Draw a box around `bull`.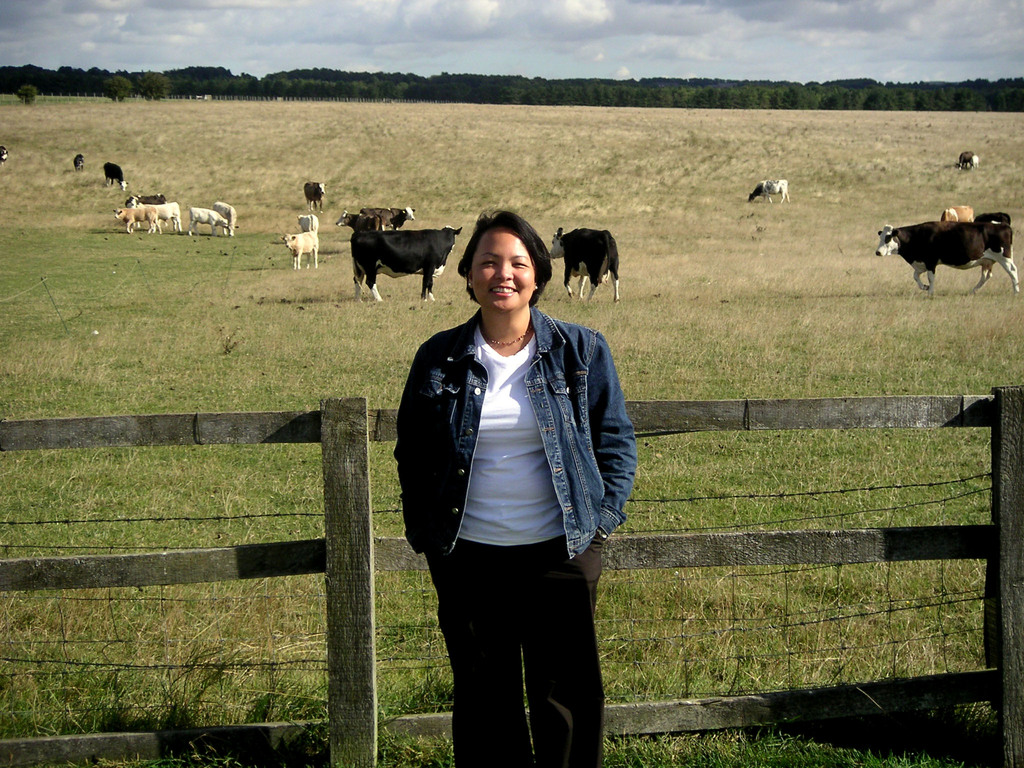
box=[303, 180, 328, 209].
